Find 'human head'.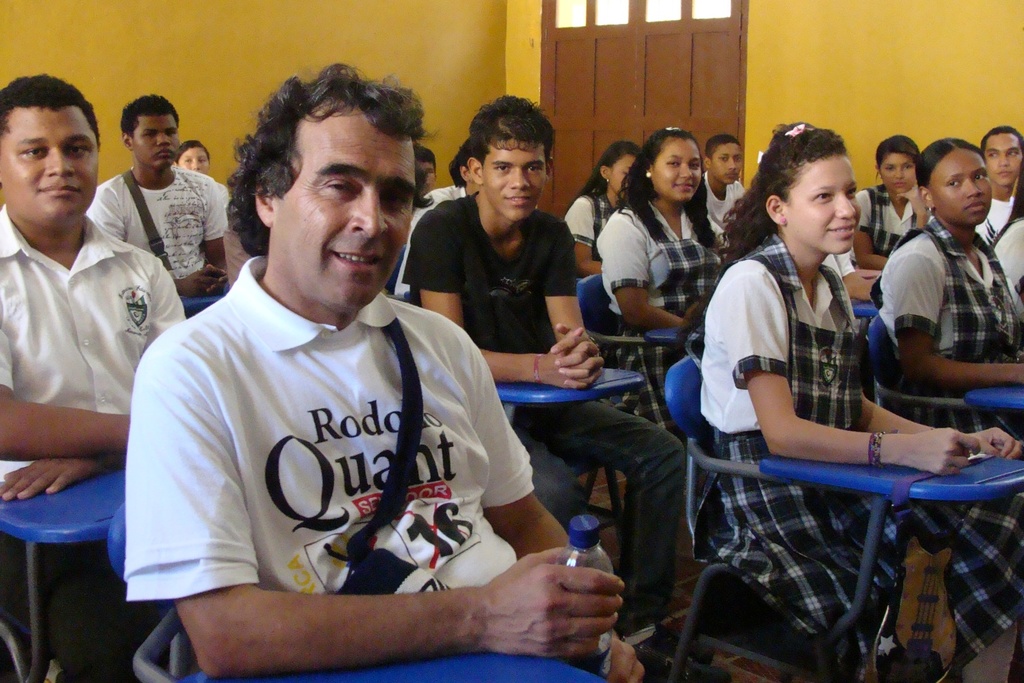
box=[643, 126, 702, 201].
